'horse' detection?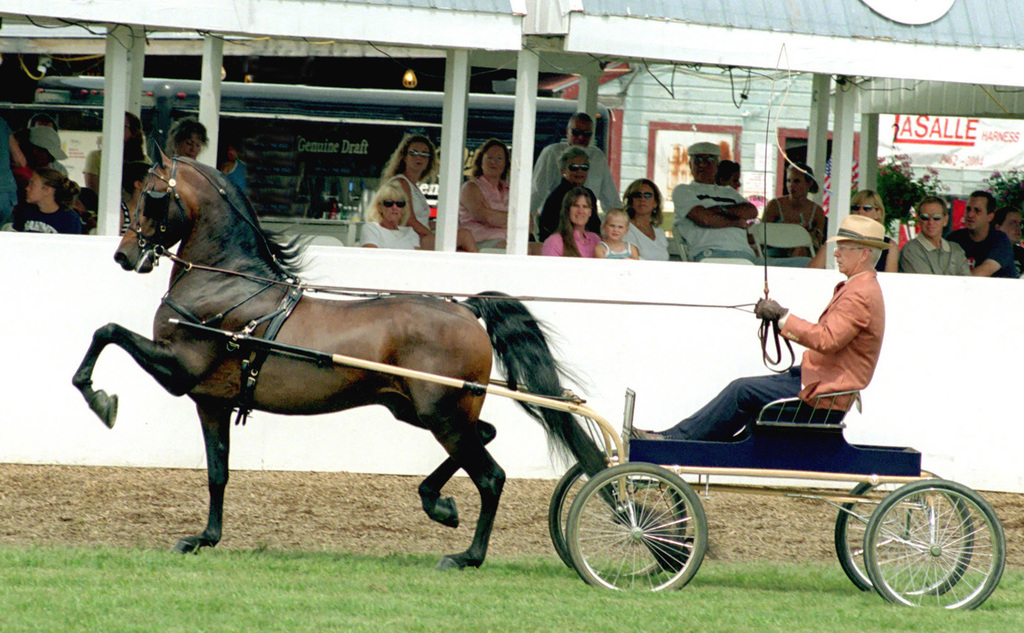
<region>67, 132, 616, 571</region>
